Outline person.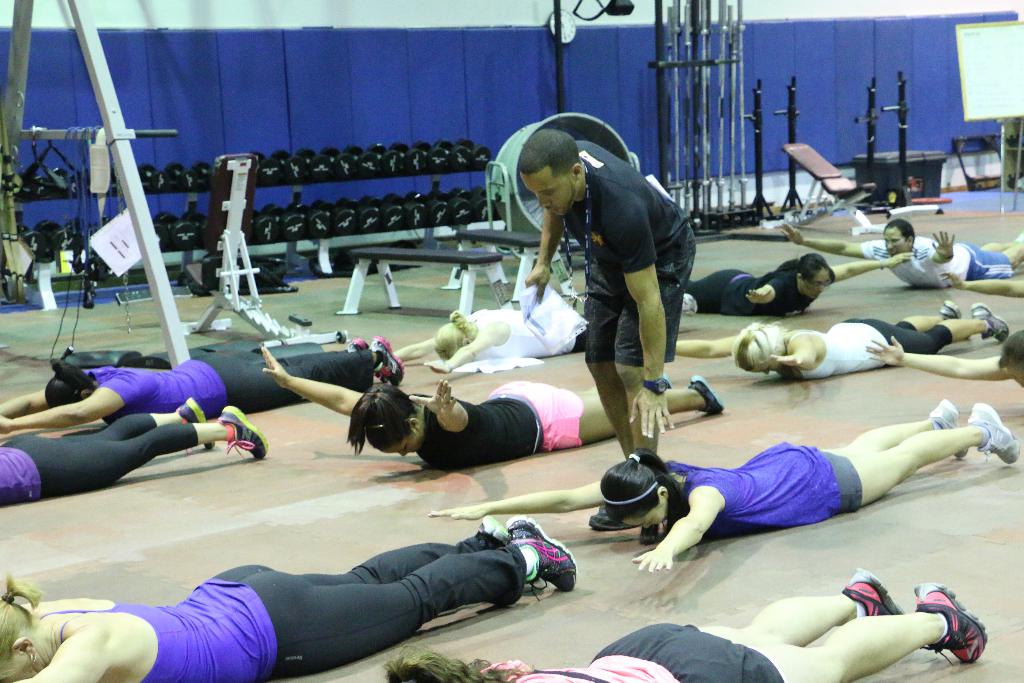
Outline: l=769, t=217, r=1023, b=284.
